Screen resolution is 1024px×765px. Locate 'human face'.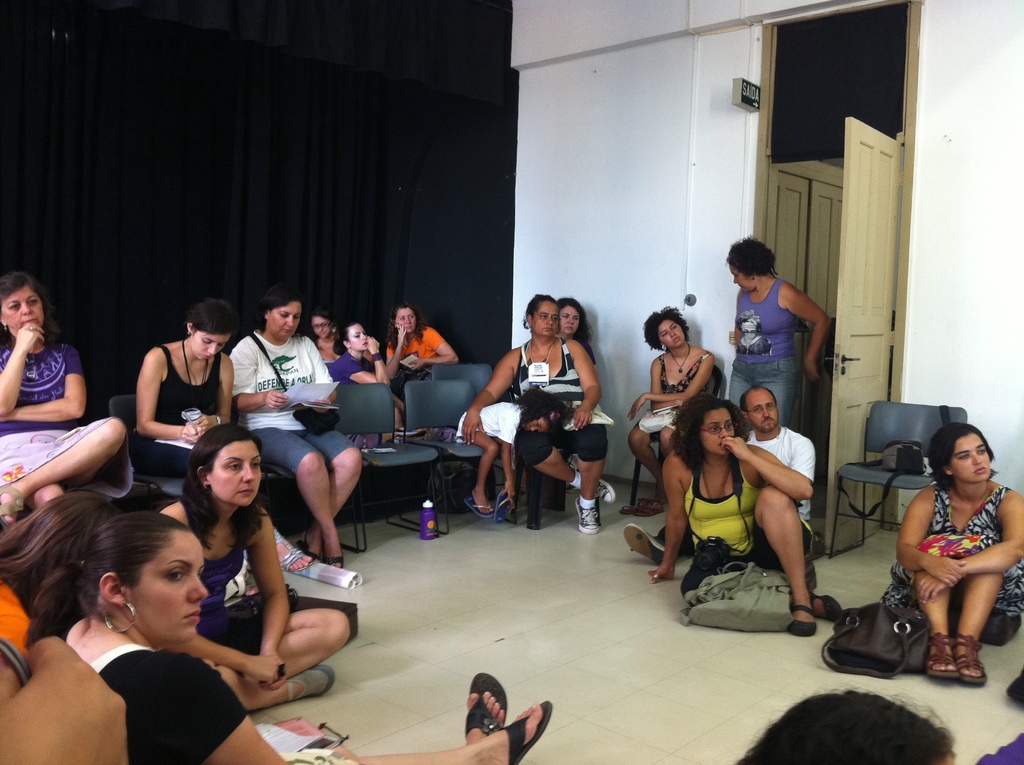
locate(559, 303, 580, 336).
